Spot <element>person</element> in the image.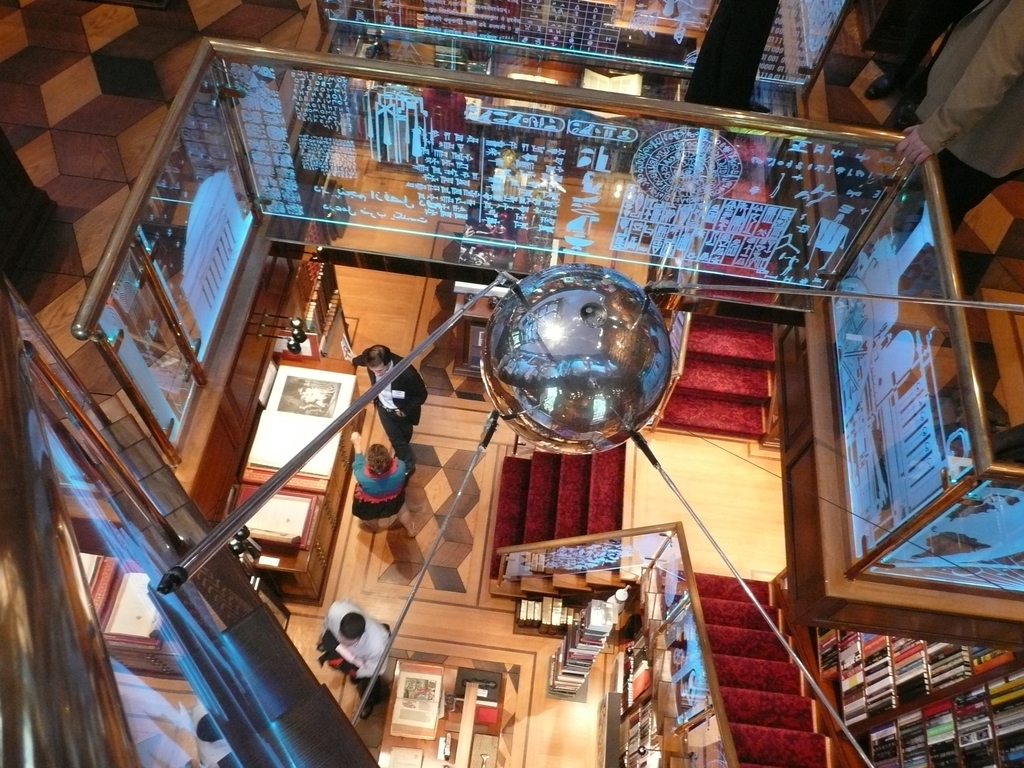
<element>person</element> found at <region>191, 699, 236, 766</region>.
